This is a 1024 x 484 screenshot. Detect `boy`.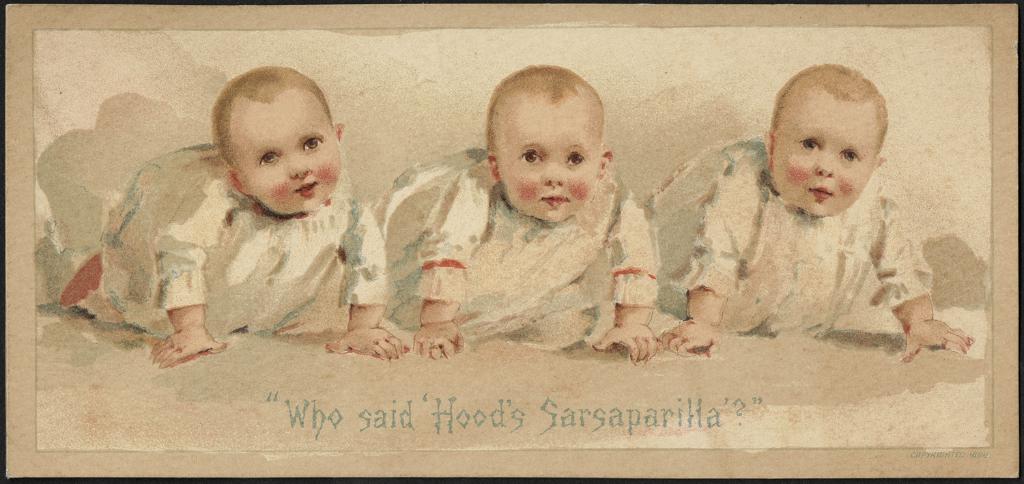
(x1=375, y1=68, x2=659, y2=357).
